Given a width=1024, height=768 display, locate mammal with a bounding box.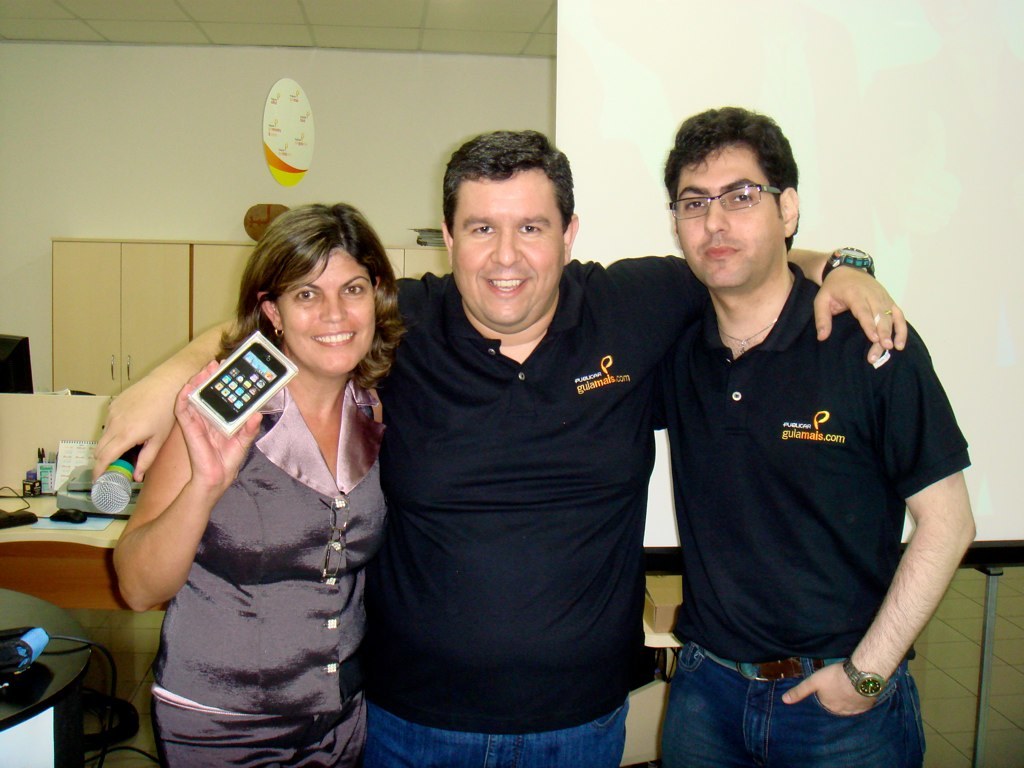
Located: x1=93 y1=128 x2=907 y2=767.
